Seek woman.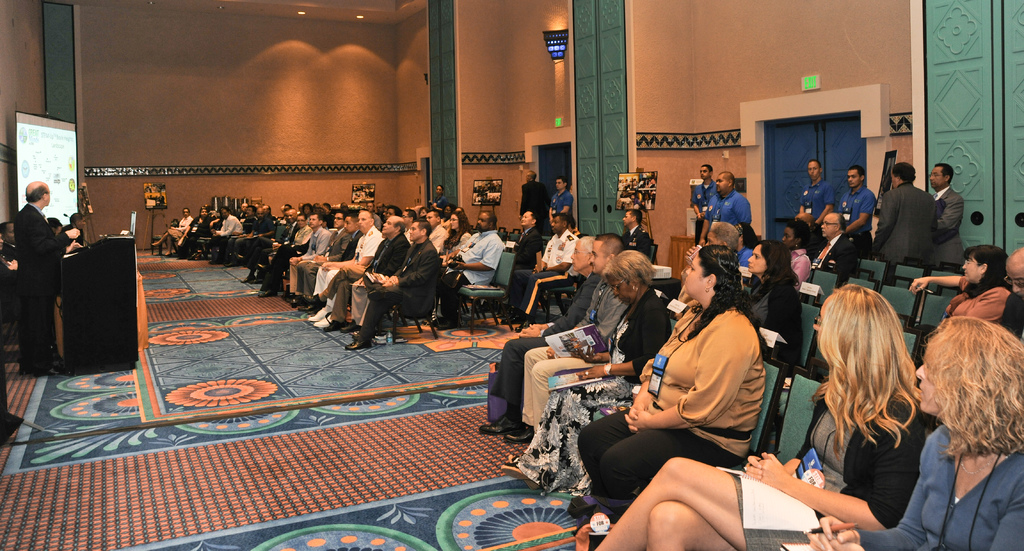
region(783, 312, 1023, 550).
